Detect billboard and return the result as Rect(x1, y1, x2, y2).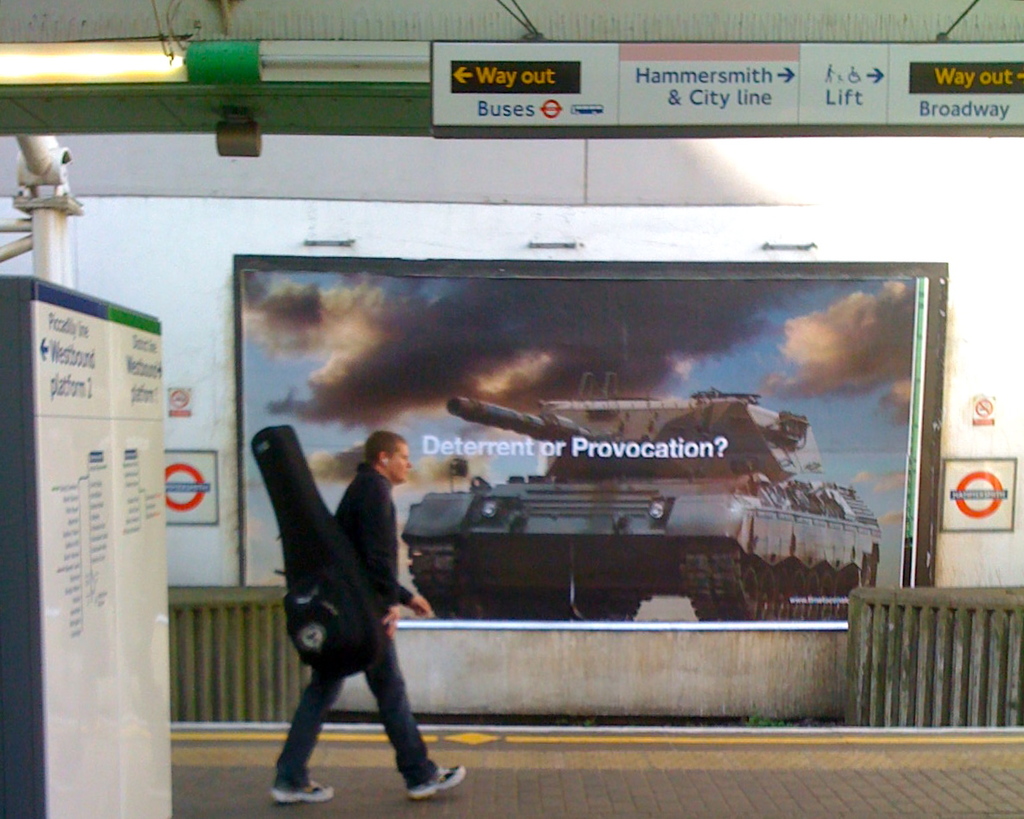
Rect(428, 36, 1023, 132).
